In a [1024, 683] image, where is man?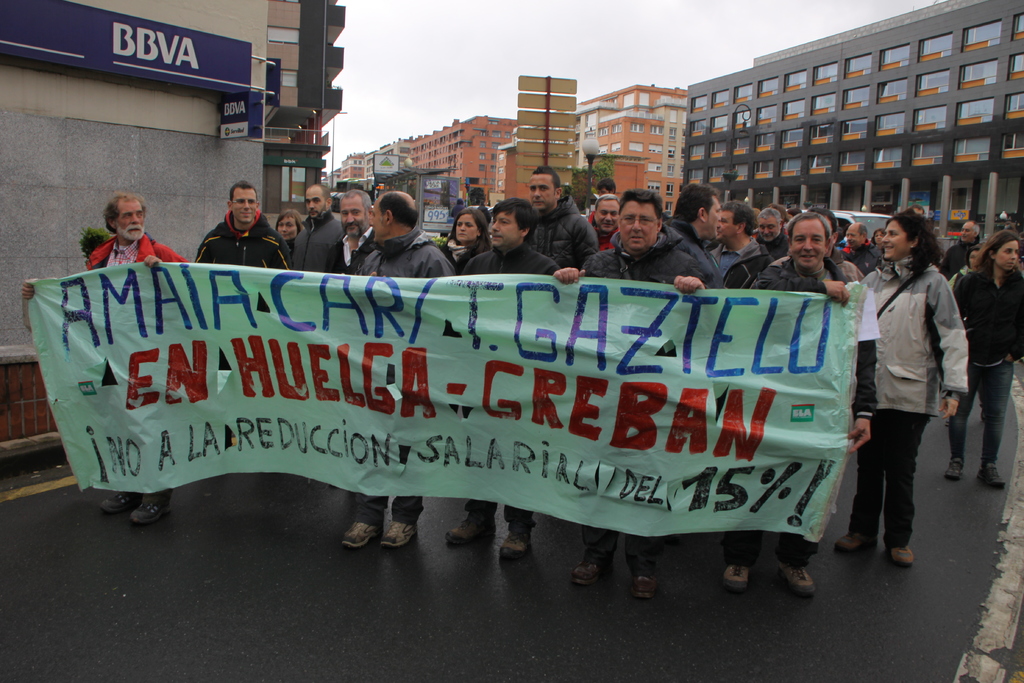
rect(719, 212, 877, 595).
